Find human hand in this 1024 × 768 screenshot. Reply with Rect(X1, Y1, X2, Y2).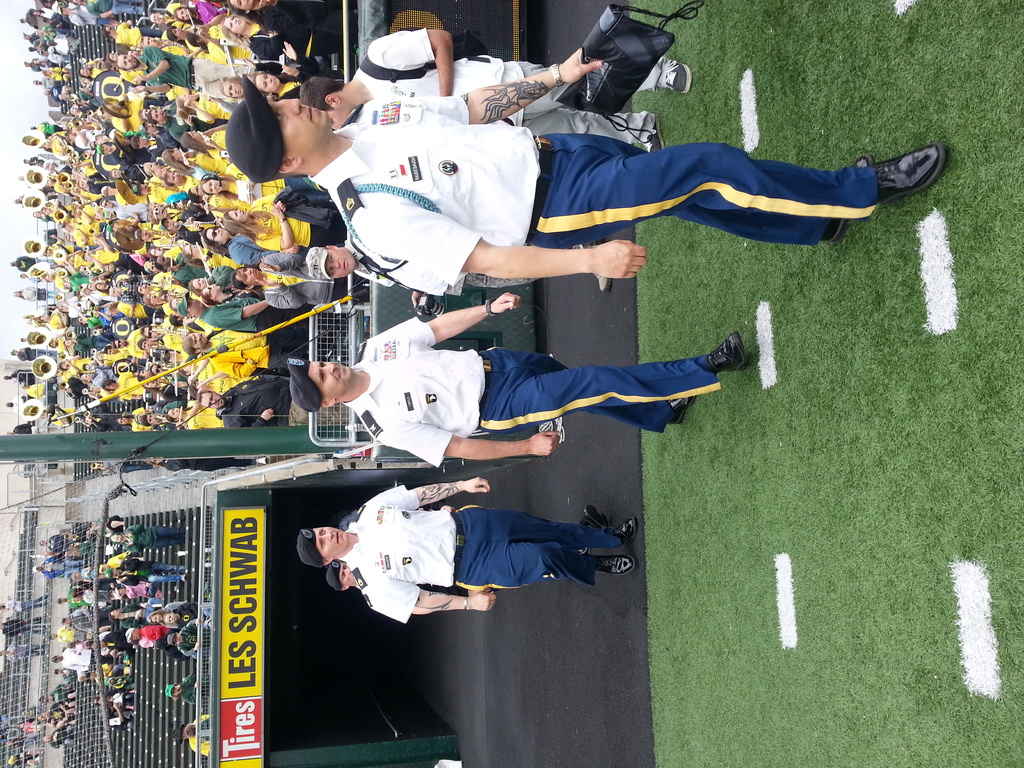
Rect(278, 63, 301, 77).
